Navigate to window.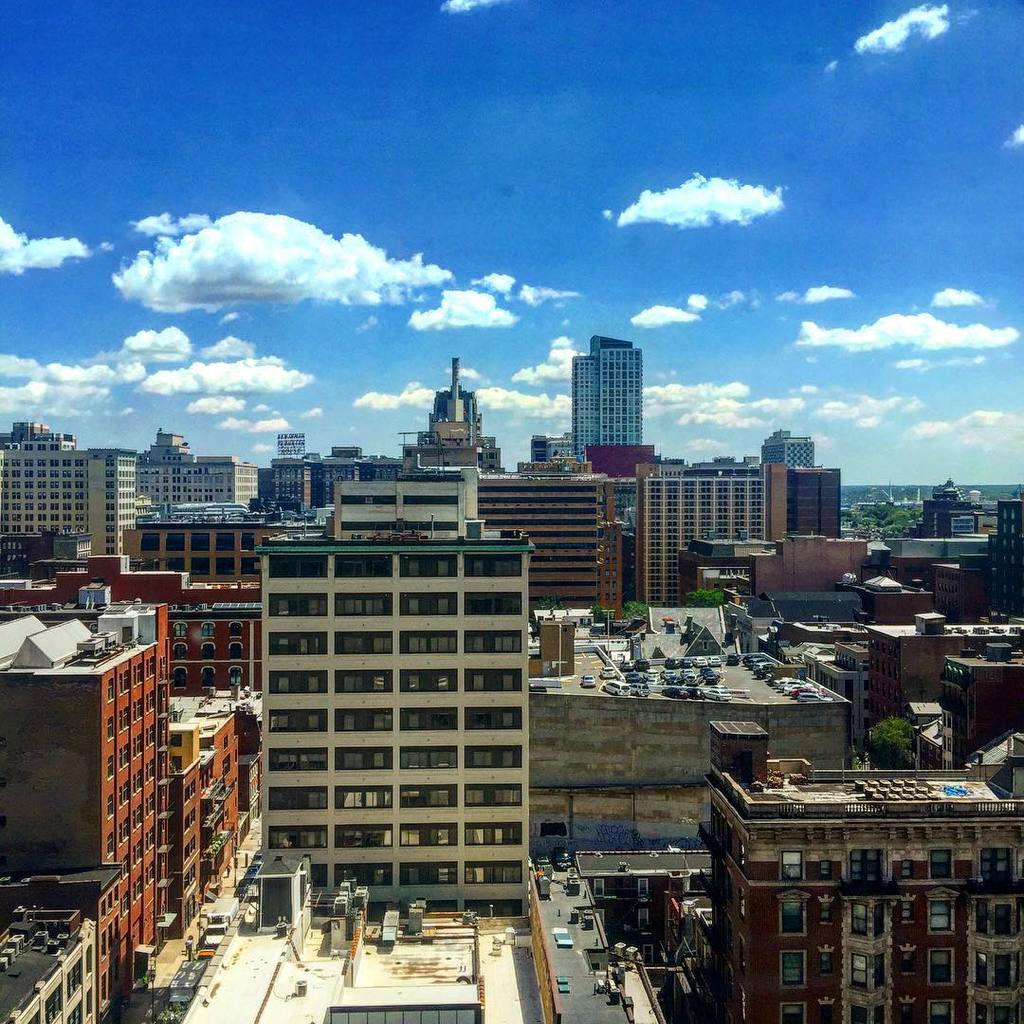
Navigation target: [850, 850, 883, 883].
